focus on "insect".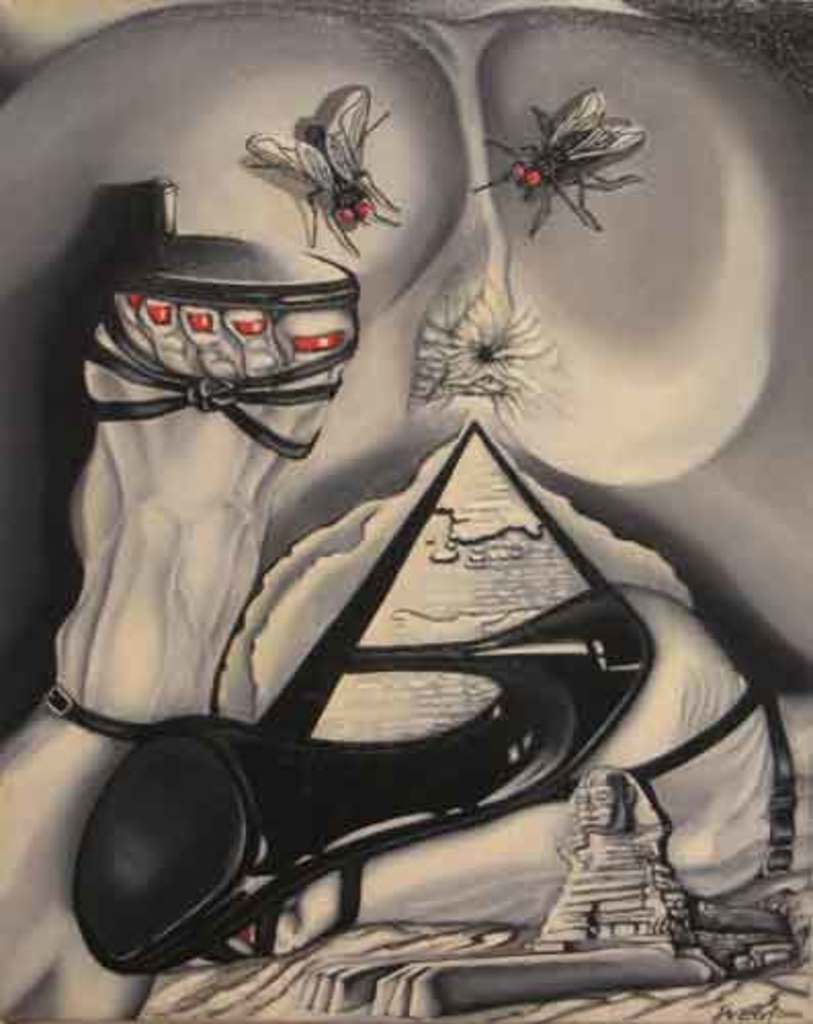
Focused at pyautogui.locateOnScreen(240, 84, 405, 254).
